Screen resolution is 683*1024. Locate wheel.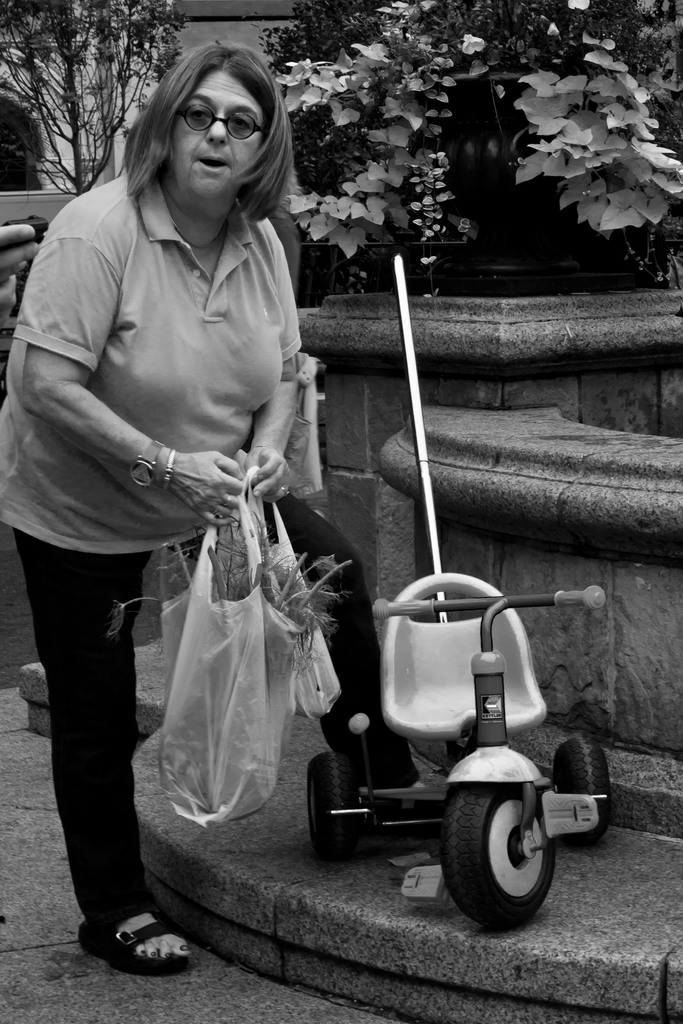
locate(310, 749, 363, 860).
